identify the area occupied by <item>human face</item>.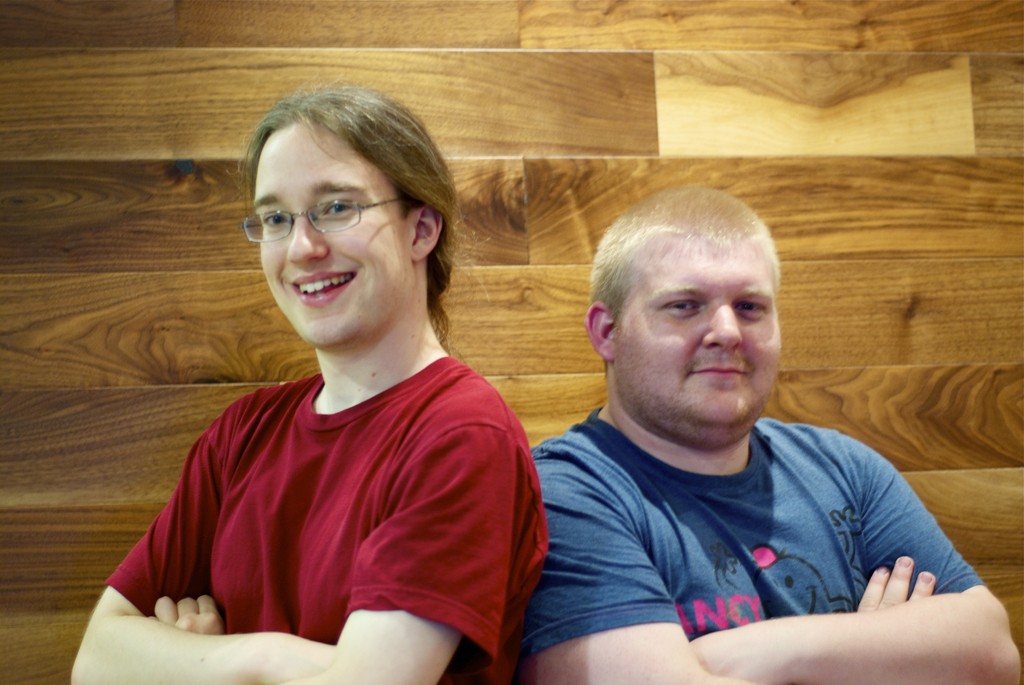
Area: x1=257 y1=122 x2=403 y2=343.
